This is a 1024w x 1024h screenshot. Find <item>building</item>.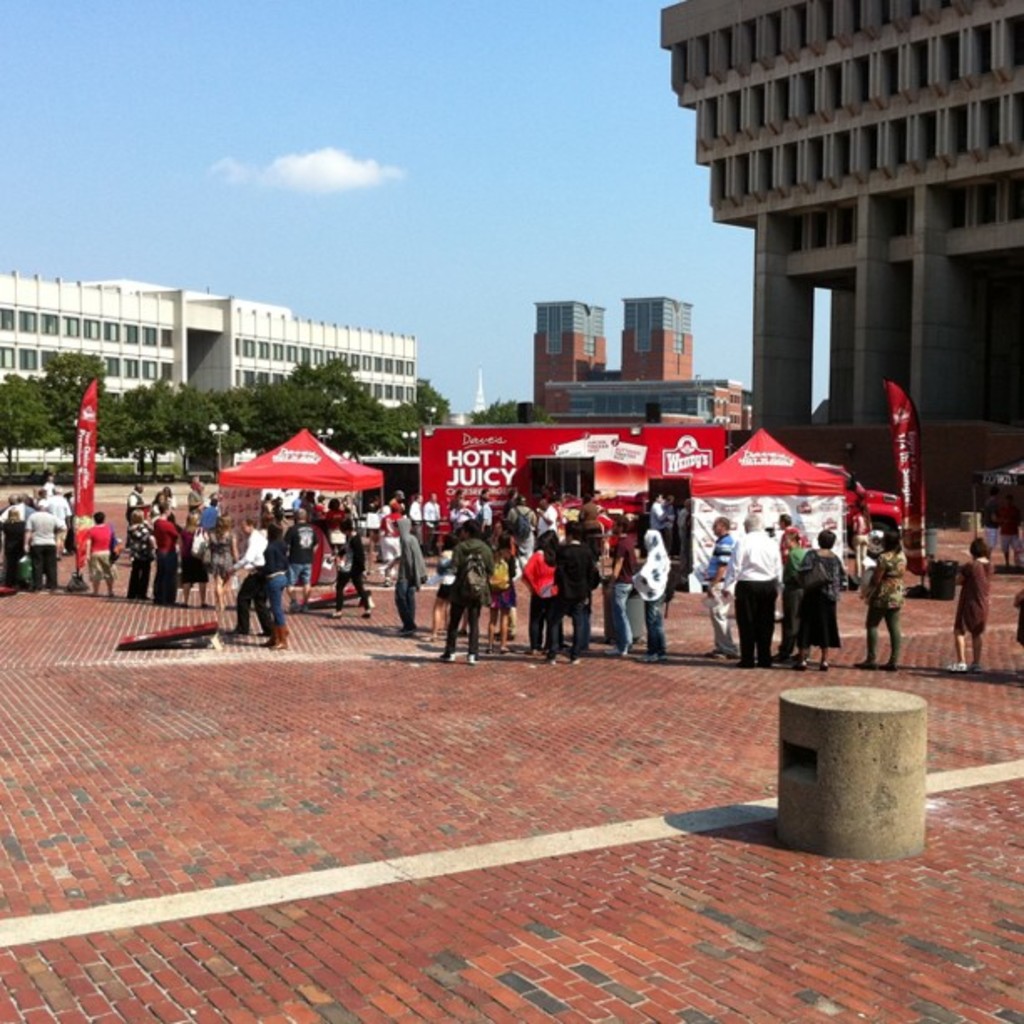
Bounding box: [654,0,1022,530].
